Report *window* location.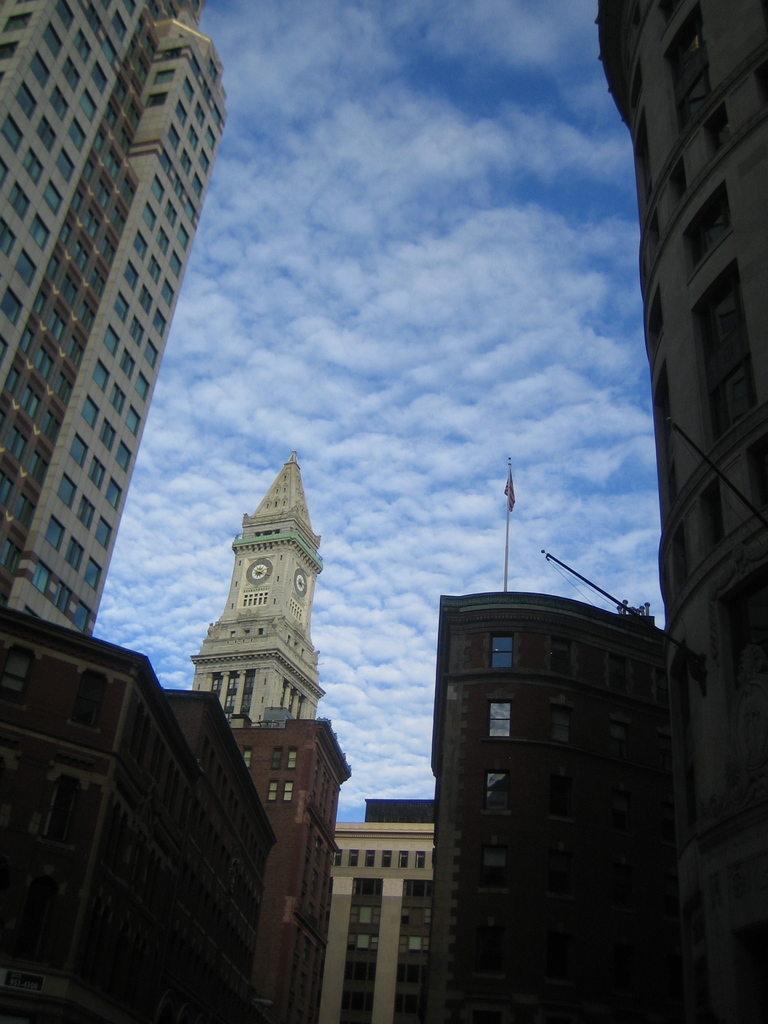
Report: crop(134, 372, 153, 400).
